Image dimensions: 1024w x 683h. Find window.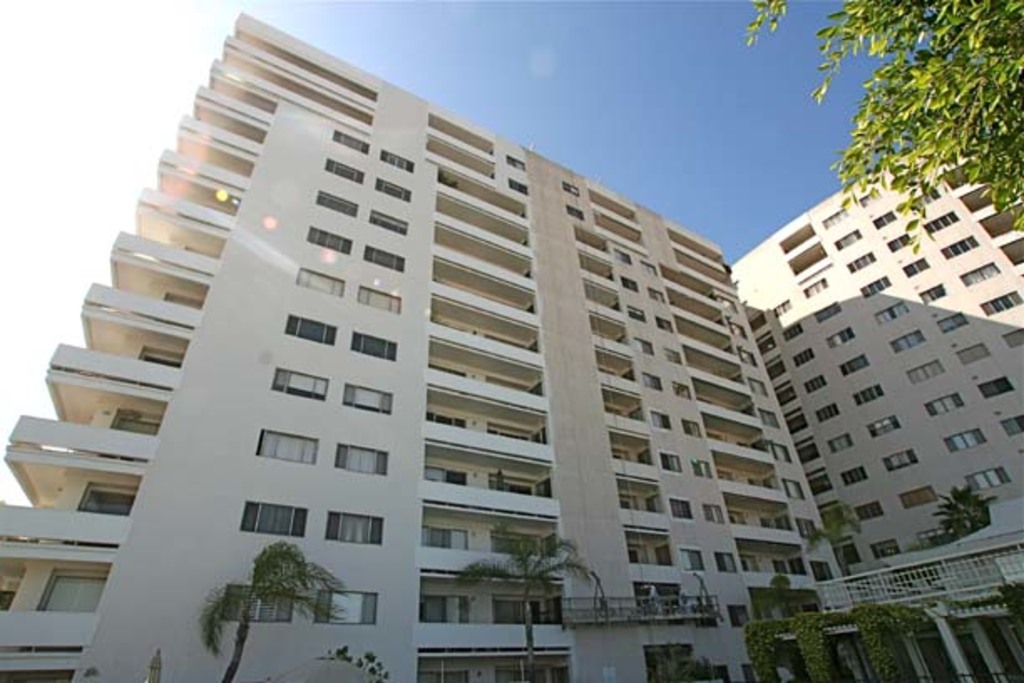
locate(902, 484, 935, 507).
